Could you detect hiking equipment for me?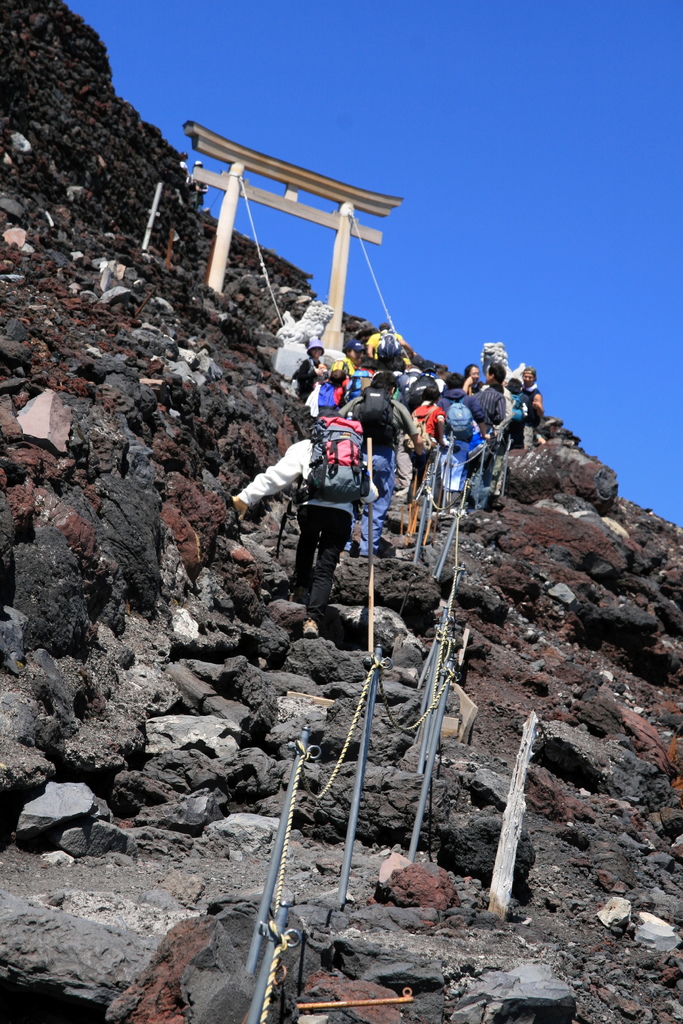
Detection result: BBox(278, 415, 369, 547).
